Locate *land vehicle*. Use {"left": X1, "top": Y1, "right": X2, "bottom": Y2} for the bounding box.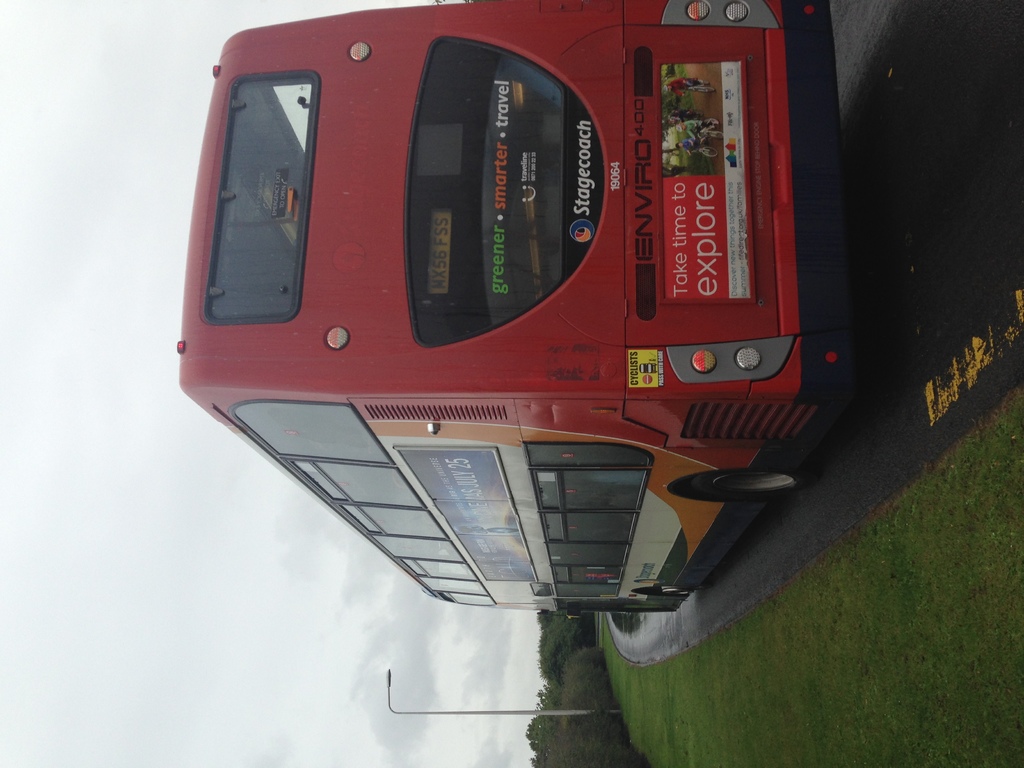
{"left": 156, "top": 4, "right": 892, "bottom": 625}.
